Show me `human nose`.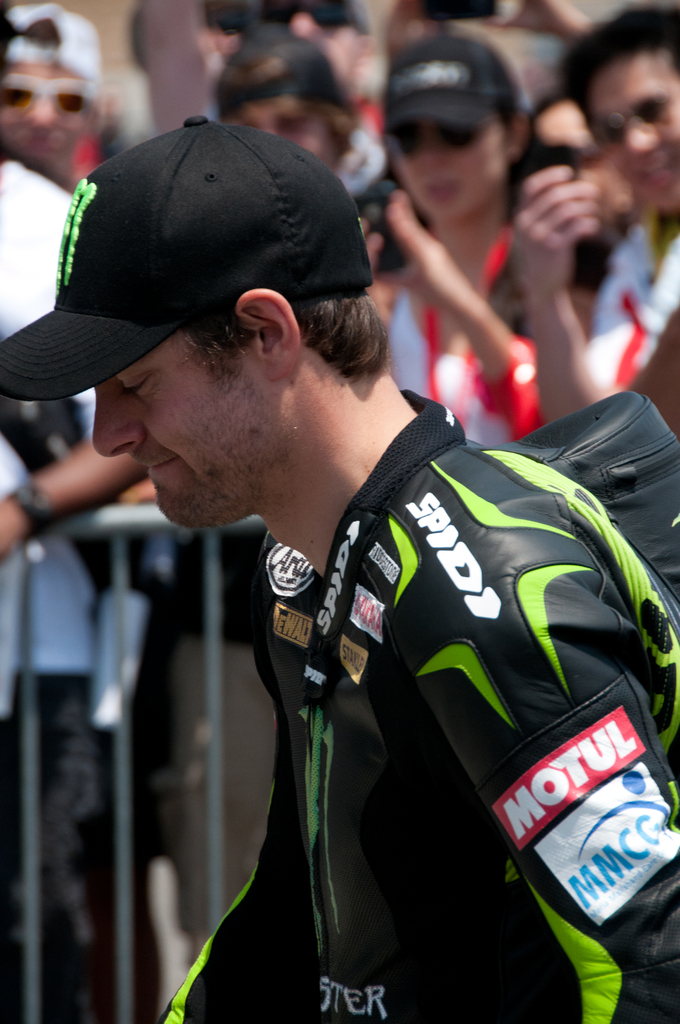
`human nose` is here: [left=13, top=92, right=56, bottom=122].
